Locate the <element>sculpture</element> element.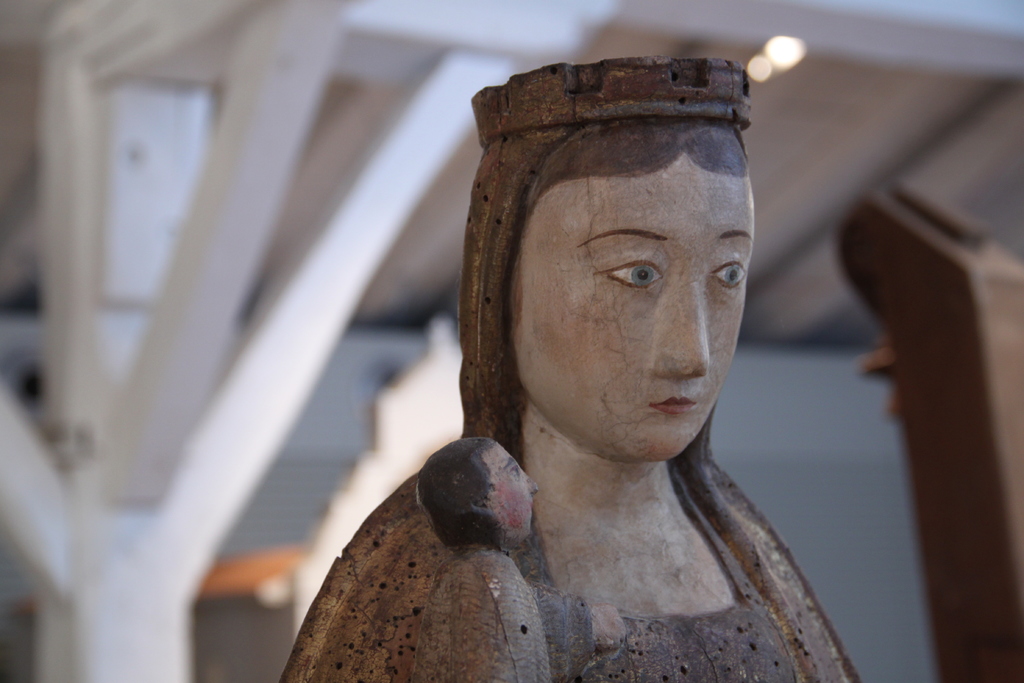
Element bbox: detection(384, 434, 578, 682).
